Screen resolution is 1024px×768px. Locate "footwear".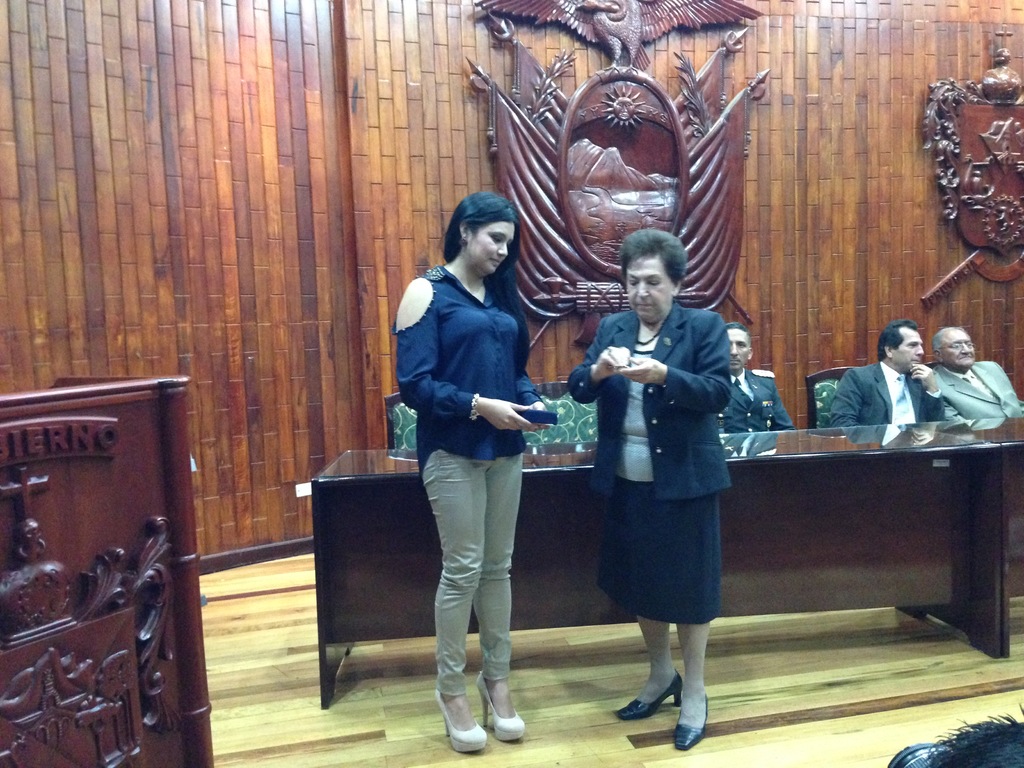
rect(436, 685, 488, 749).
